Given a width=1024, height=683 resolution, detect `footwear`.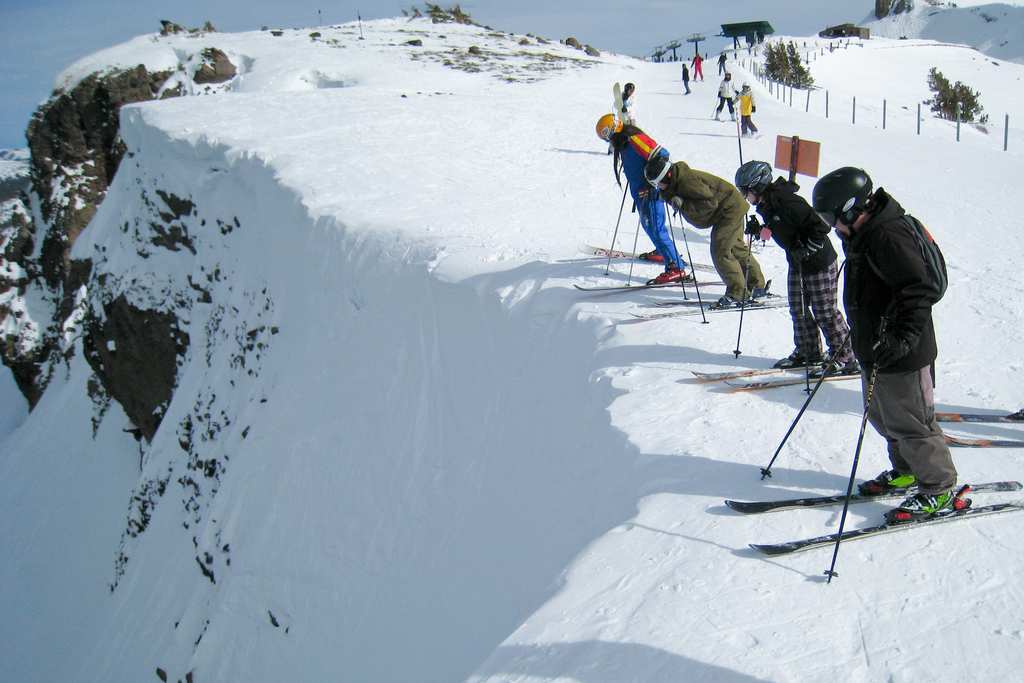
box=[644, 249, 665, 263].
